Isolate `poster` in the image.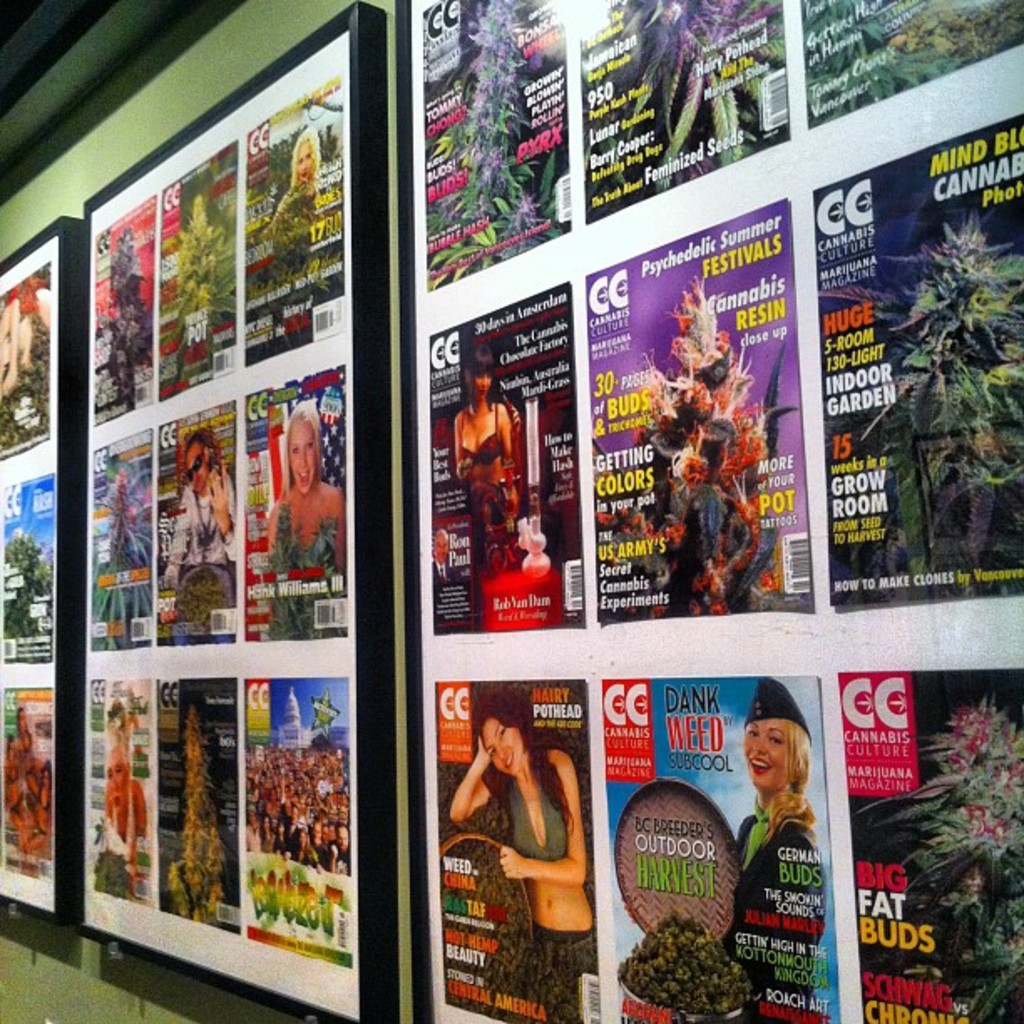
Isolated region: Rect(149, 137, 244, 410).
